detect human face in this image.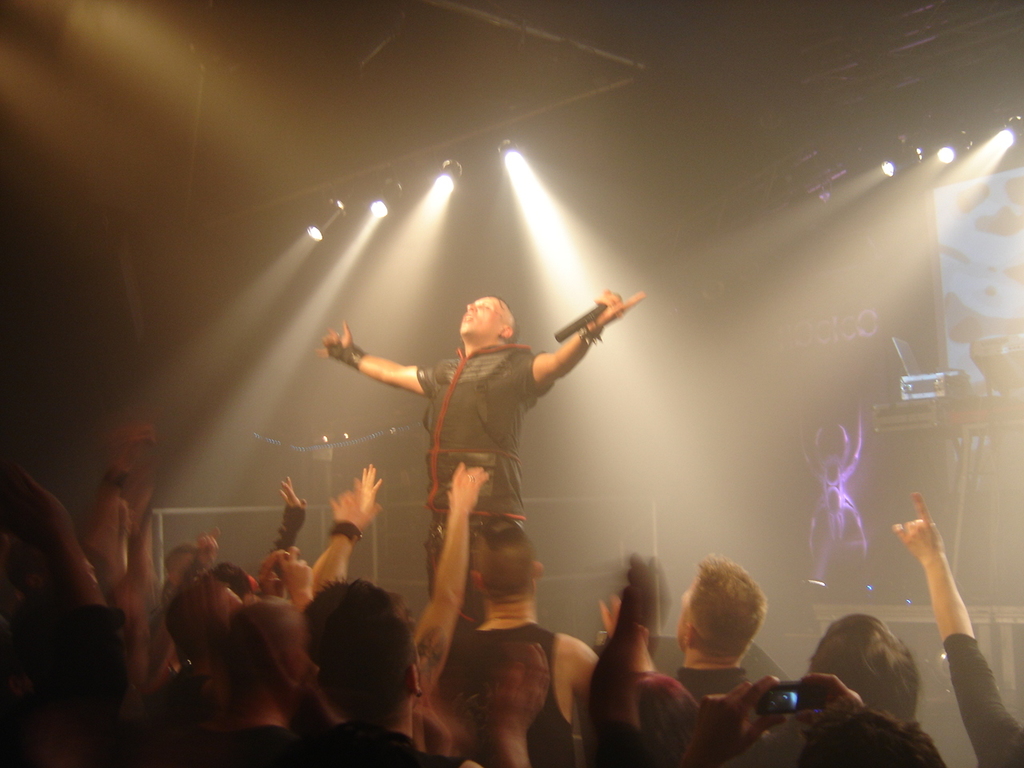
Detection: <box>86,556,97,590</box>.
